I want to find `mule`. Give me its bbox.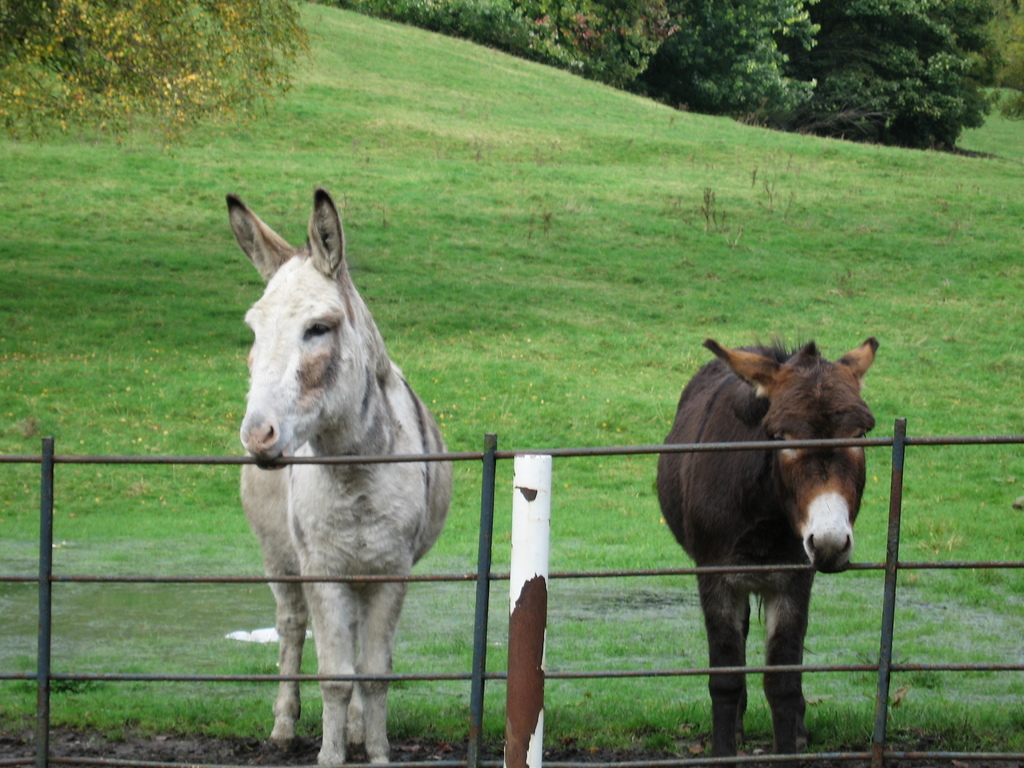
select_region(228, 191, 449, 767).
